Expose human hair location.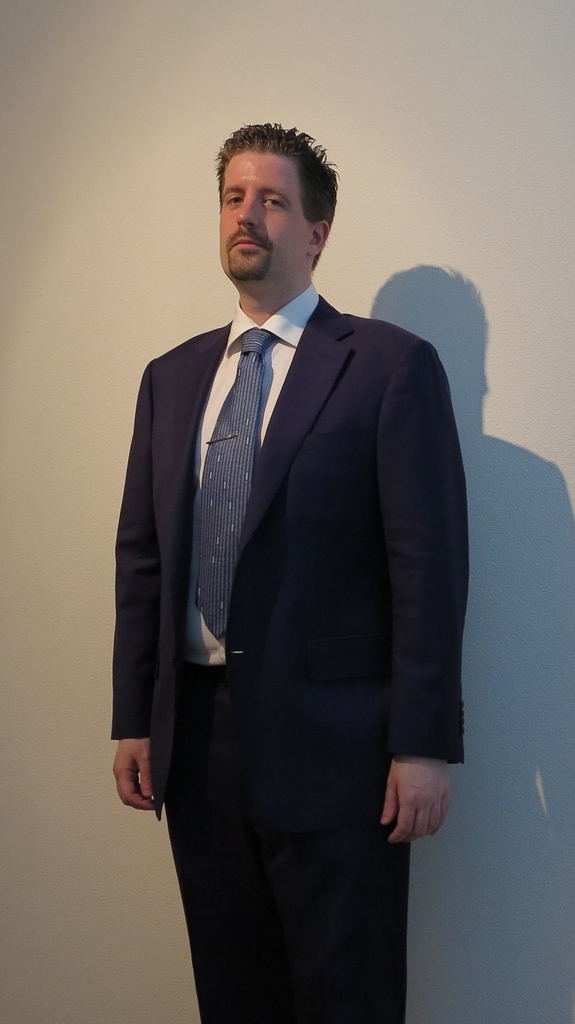
Exposed at rect(210, 108, 333, 246).
